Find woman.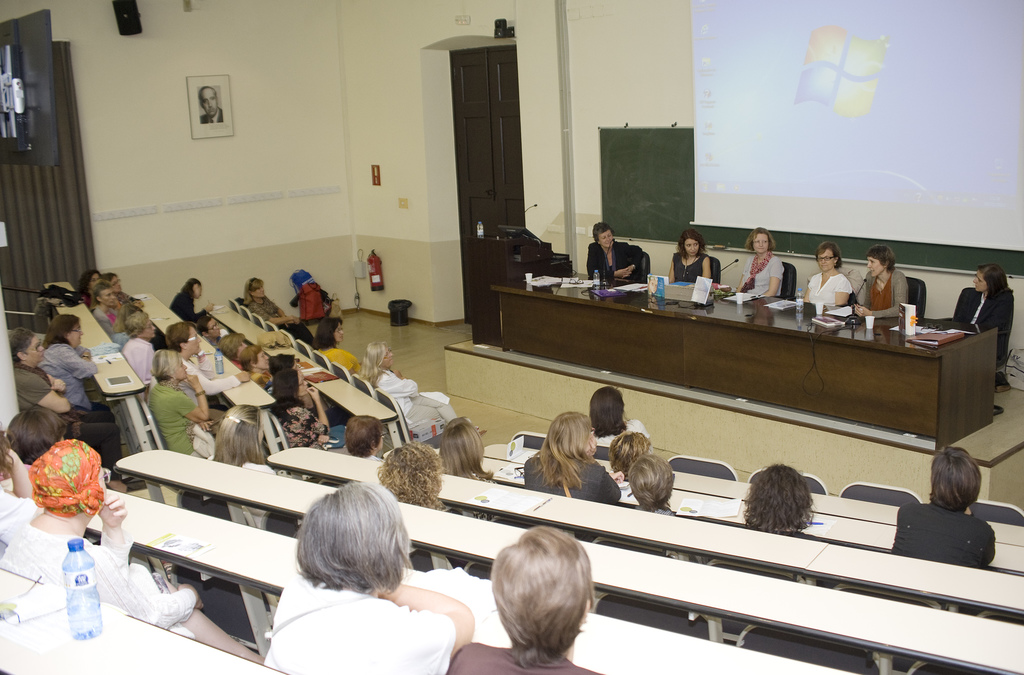
crop(237, 344, 269, 390).
